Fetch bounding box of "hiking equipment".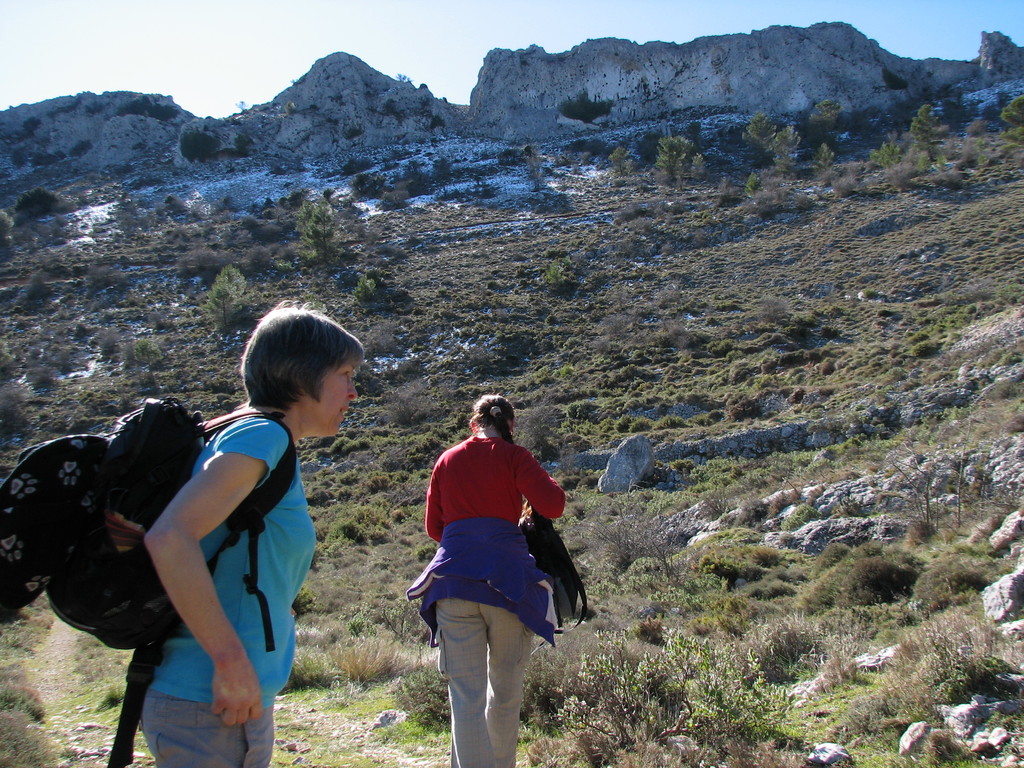
Bbox: 515 495 593 637.
